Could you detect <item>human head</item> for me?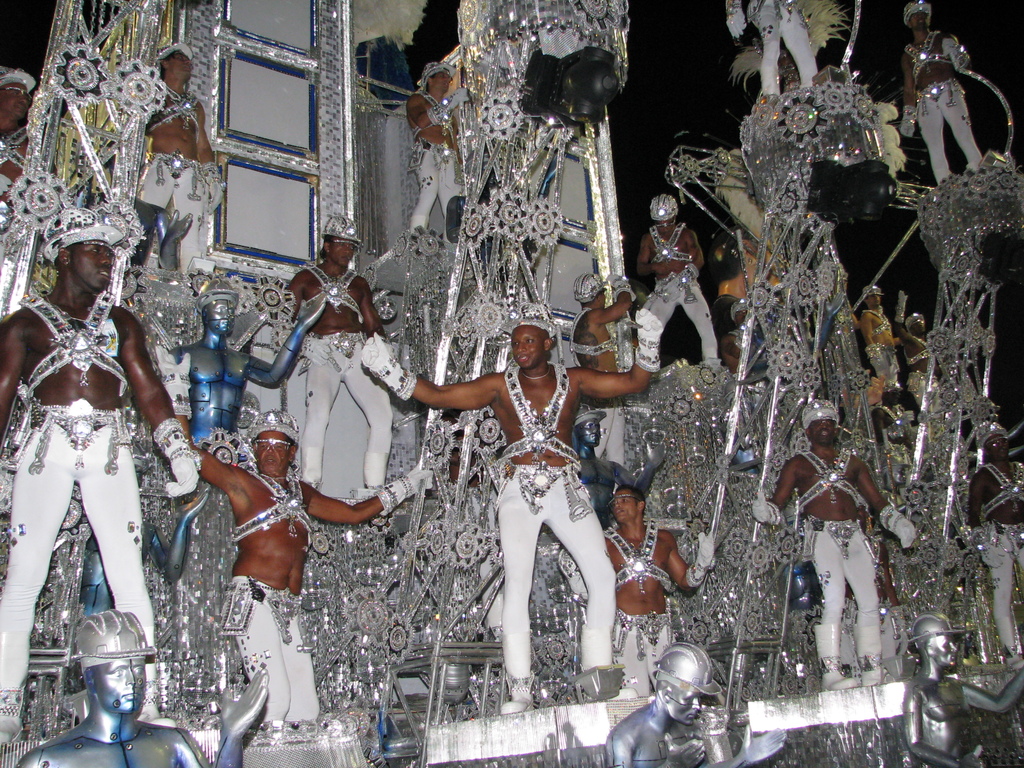
Detection result: 54,237,115,296.
